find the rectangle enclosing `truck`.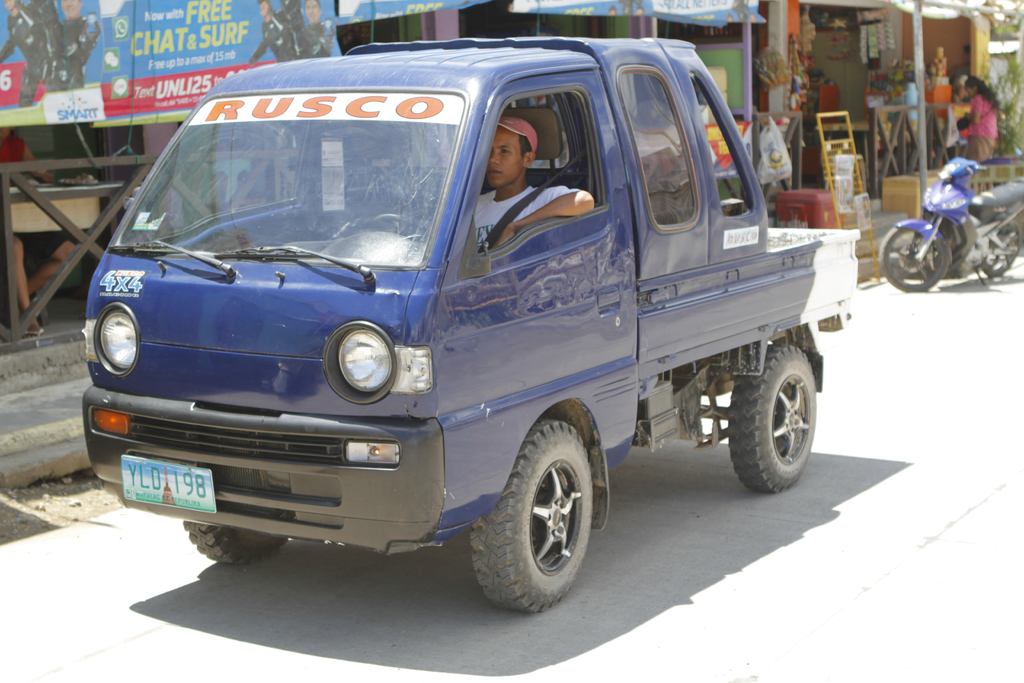
Rect(58, 29, 882, 619).
